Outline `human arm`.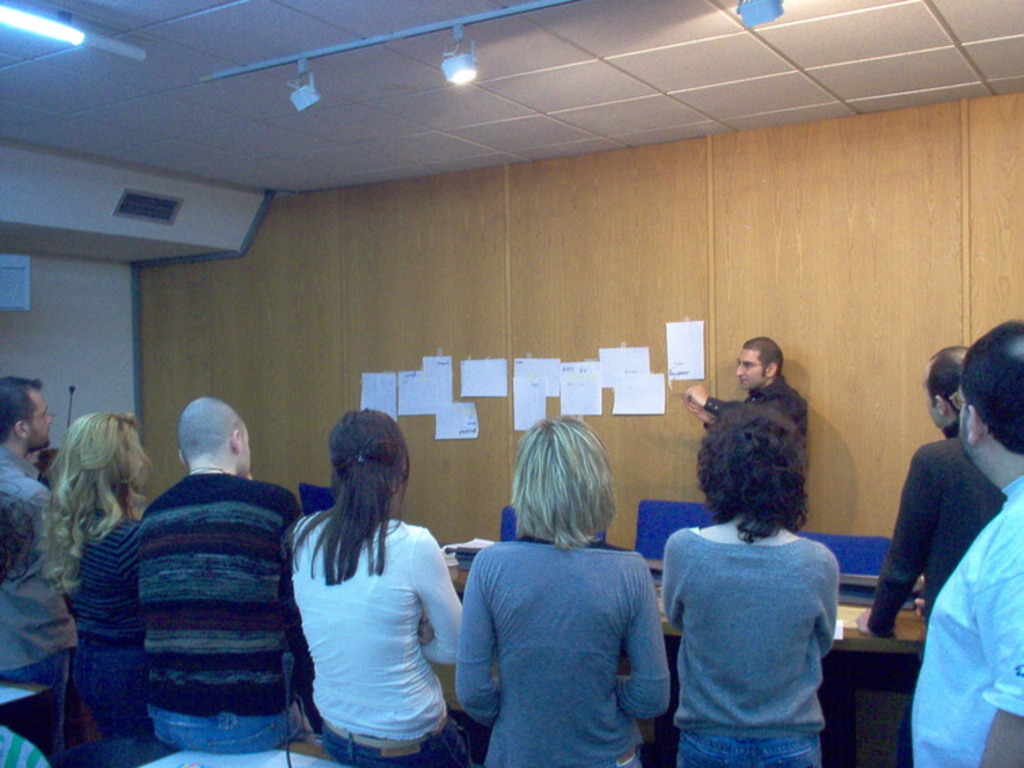
Outline: 397:532:469:662.
